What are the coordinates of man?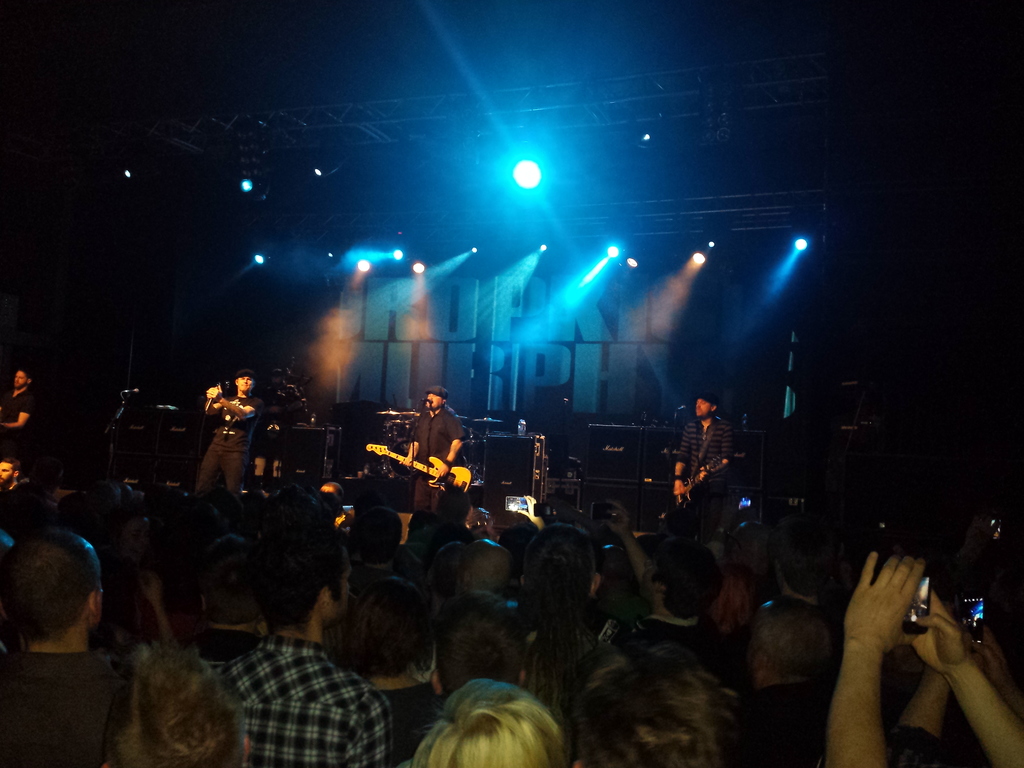
[left=184, top=364, right=268, bottom=499].
